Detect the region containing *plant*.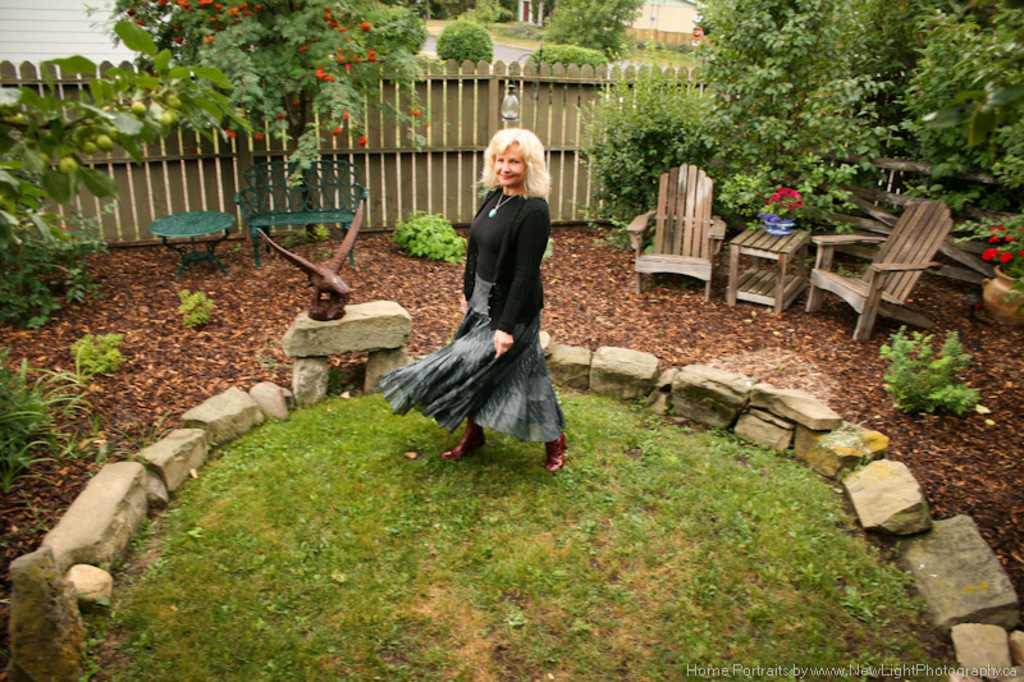
[886,321,983,422].
